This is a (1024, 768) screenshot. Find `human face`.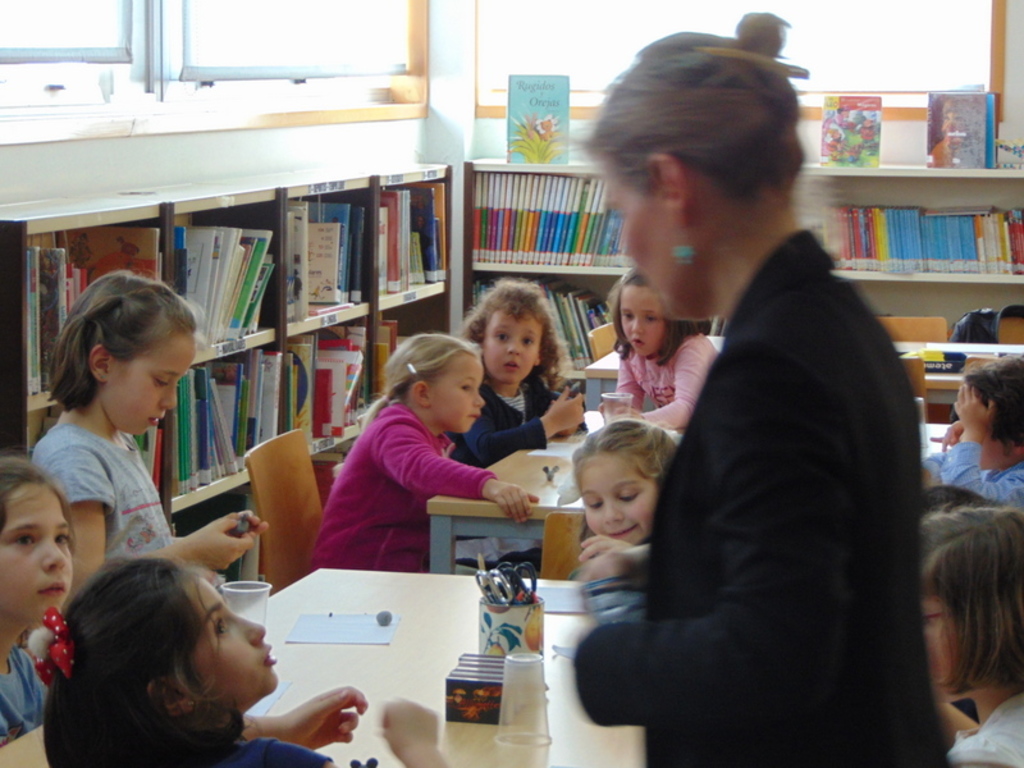
Bounding box: left=425, top=348, right=494, bottom=436.
